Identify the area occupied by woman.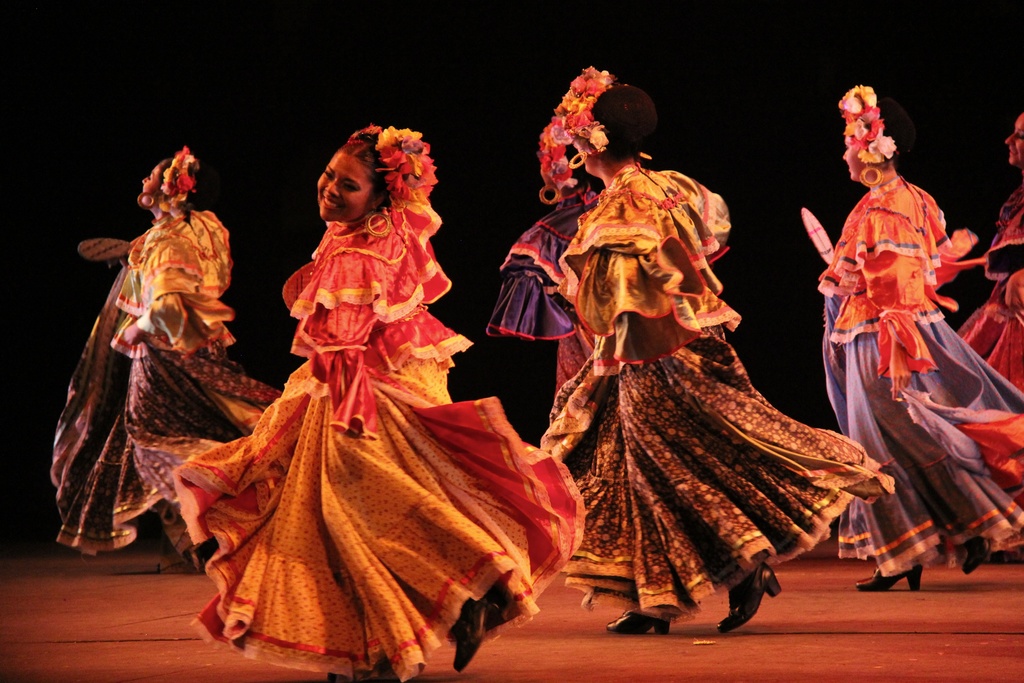
Area: select_region(48, 146, 285, 569).
